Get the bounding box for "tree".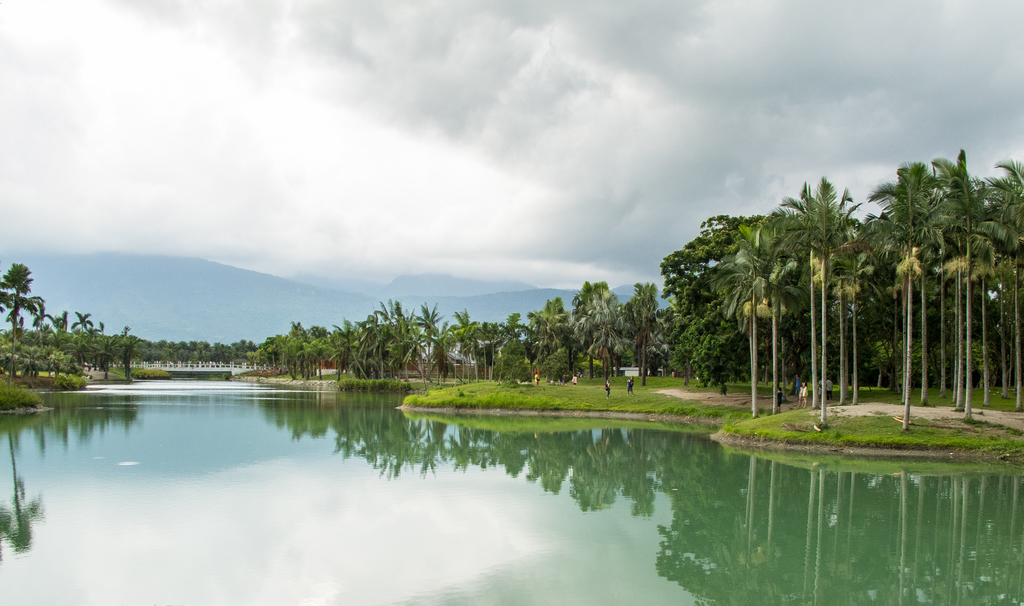
43,306,79,374.
